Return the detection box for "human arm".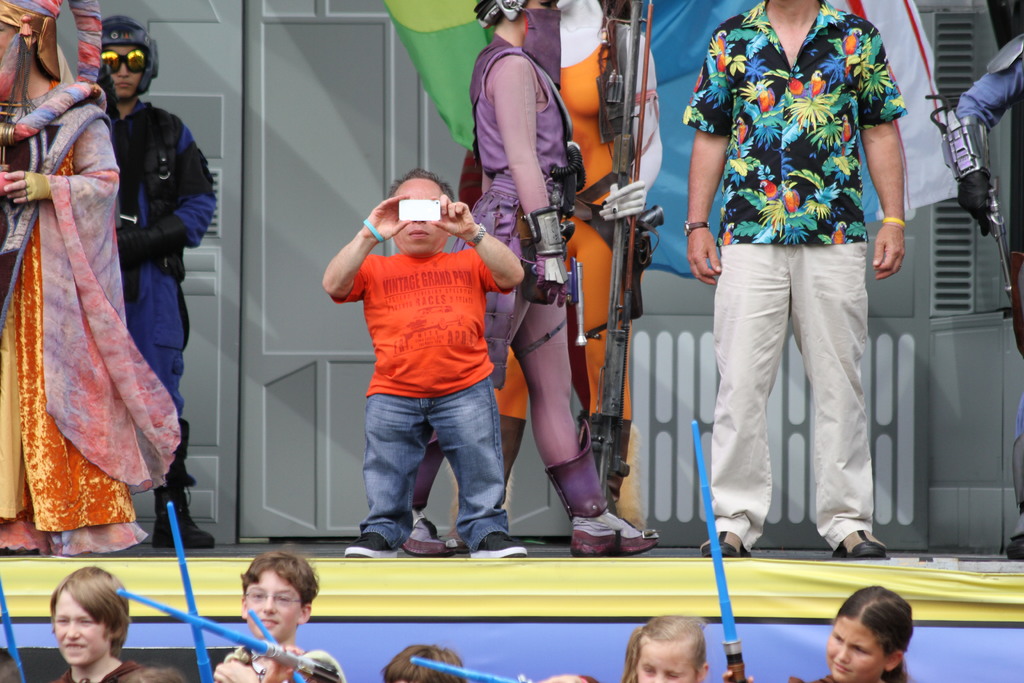
<box>951,35,1023,238</box>.
